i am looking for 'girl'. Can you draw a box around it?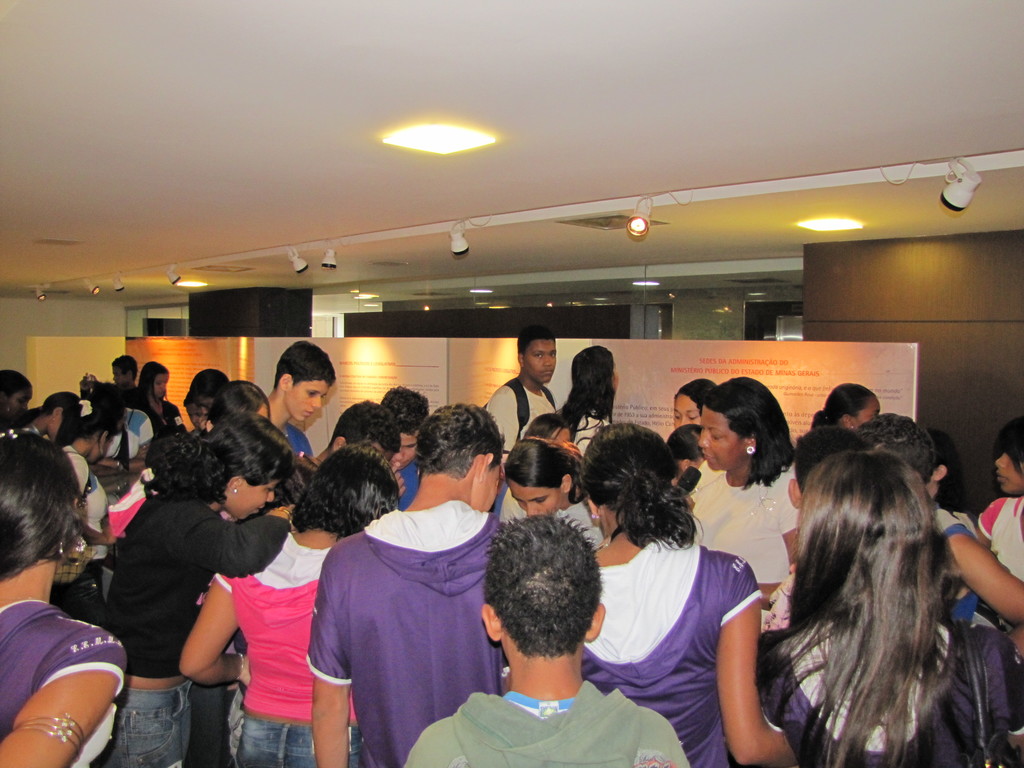
Sure, the bounding box is locate(581, 422, 792, 767).
